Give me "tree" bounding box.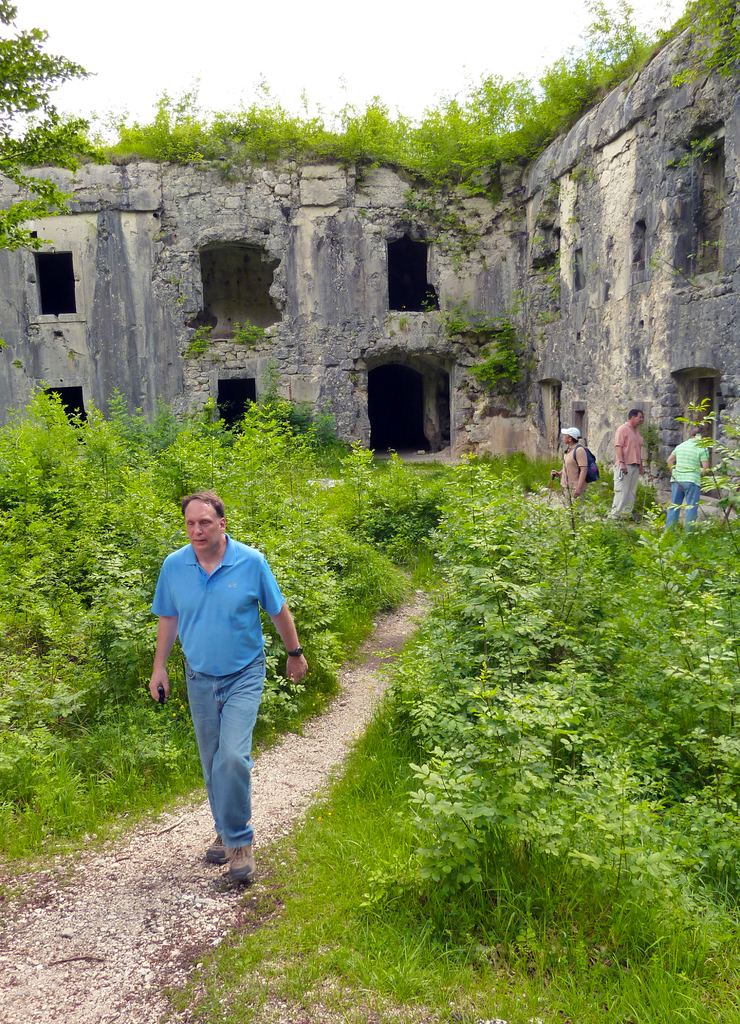
(left=0, top=0, right=101, bottom=243).
